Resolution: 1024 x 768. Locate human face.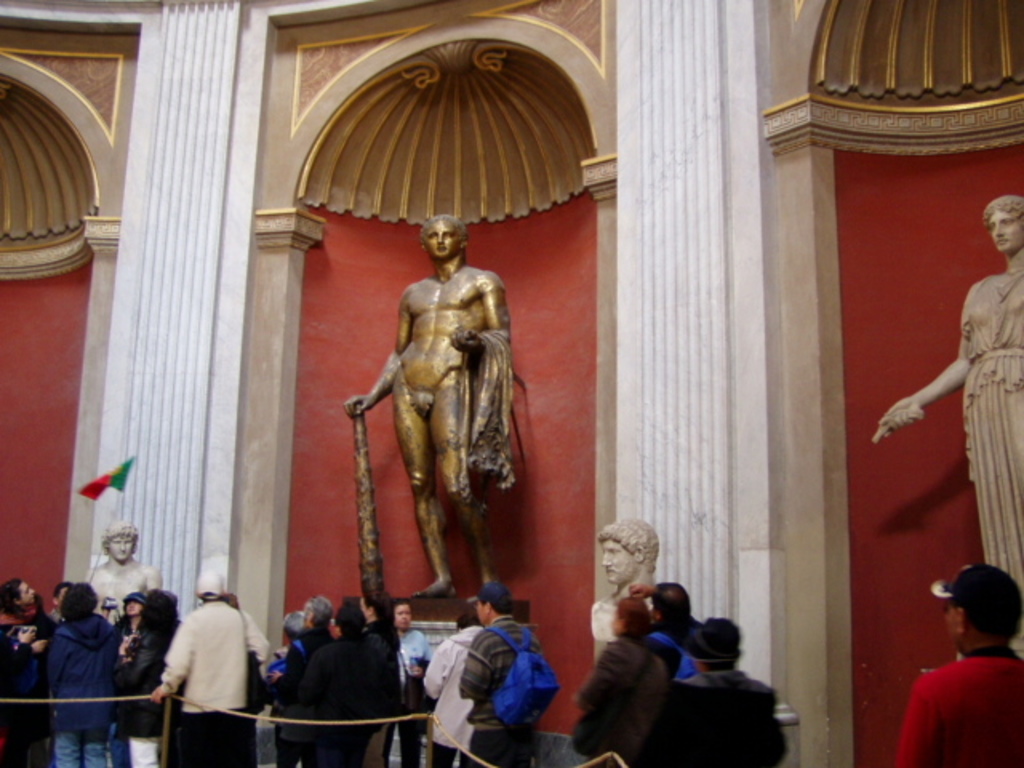
box=[611, 611, 619, 634].
